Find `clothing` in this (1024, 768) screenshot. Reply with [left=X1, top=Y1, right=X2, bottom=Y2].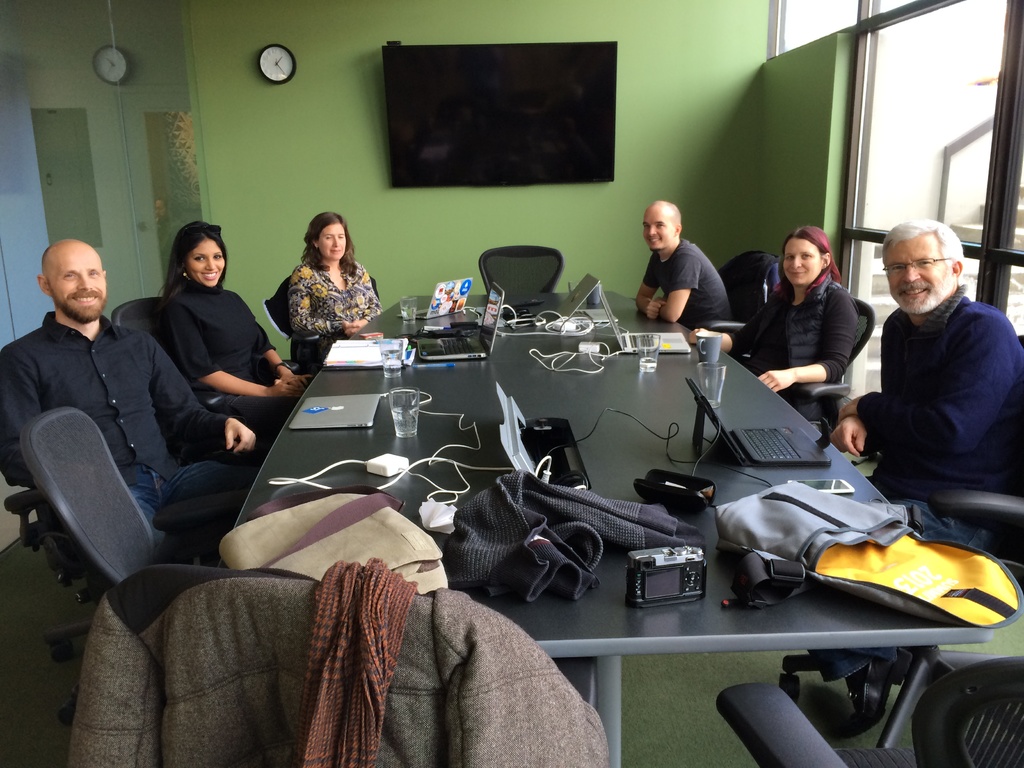
[left=640, top=238, right=733, bottom=333].
